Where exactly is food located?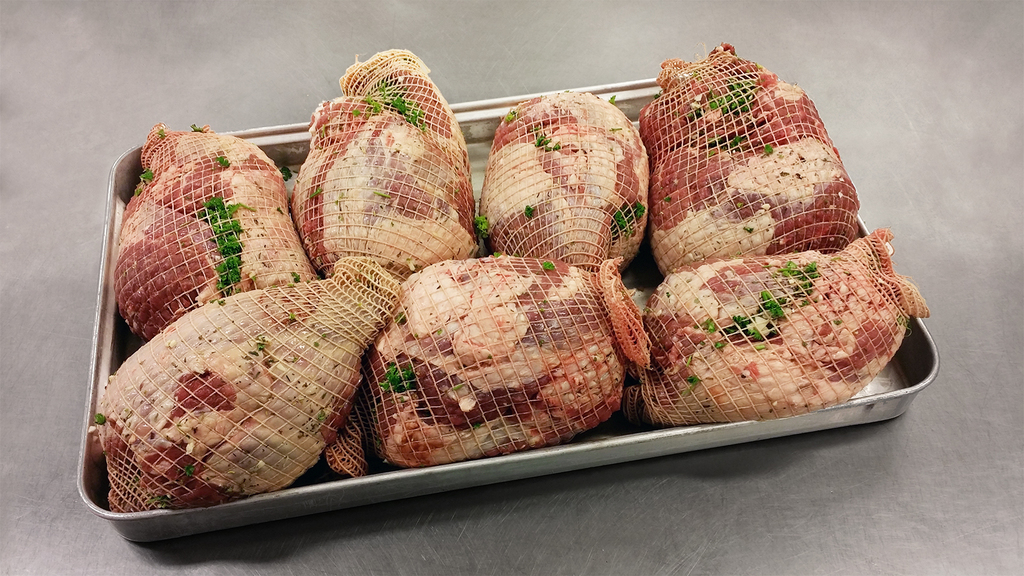
Its bounding box is x1=641 y1=45 x2=861 y2=273.
